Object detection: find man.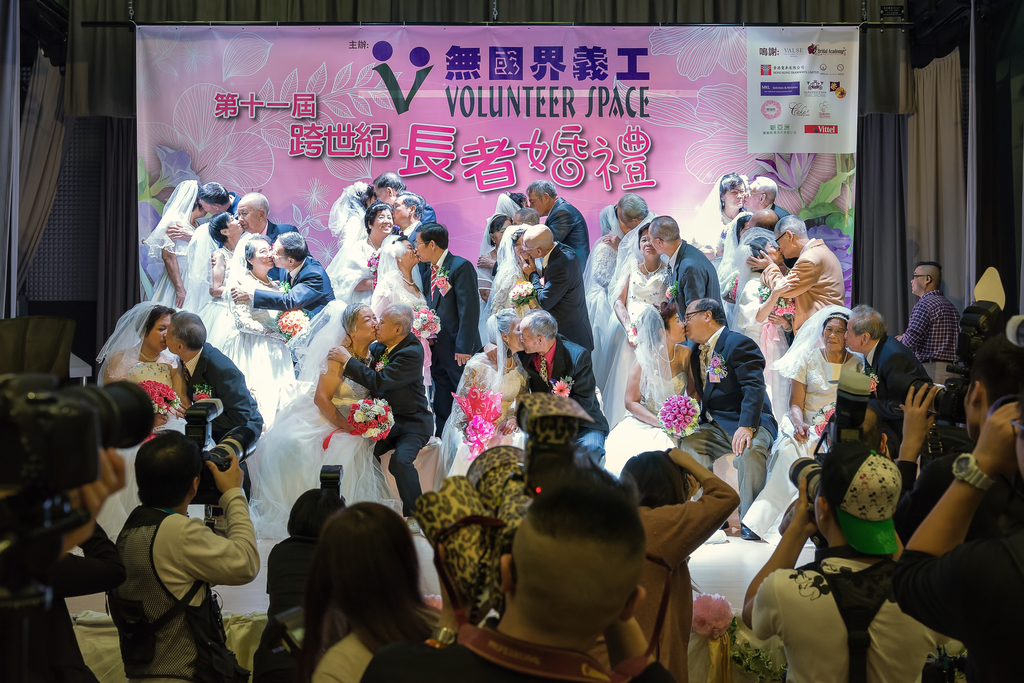
rect(744, 208, 781, 235).
